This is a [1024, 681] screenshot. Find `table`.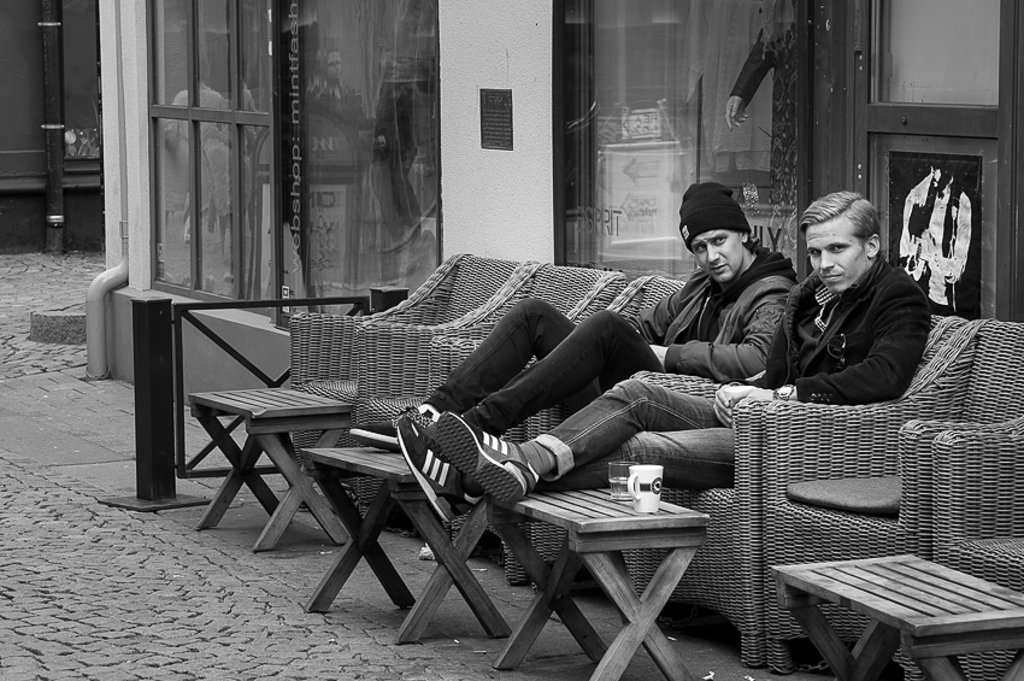
Bounding box: 183 380 349 548.
